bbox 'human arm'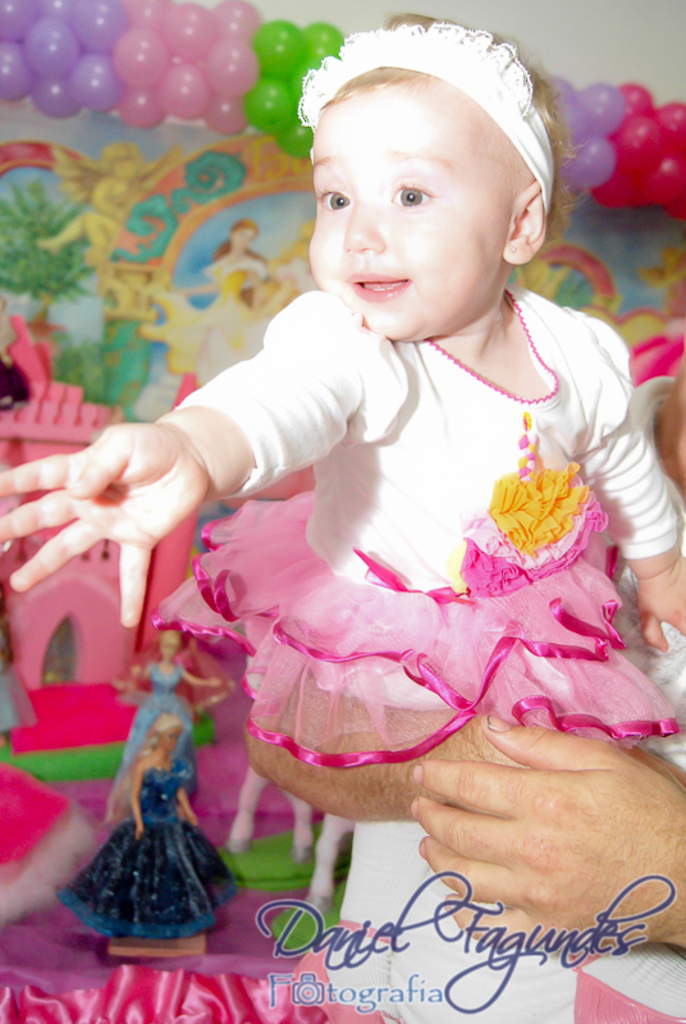
243 634 685 851
